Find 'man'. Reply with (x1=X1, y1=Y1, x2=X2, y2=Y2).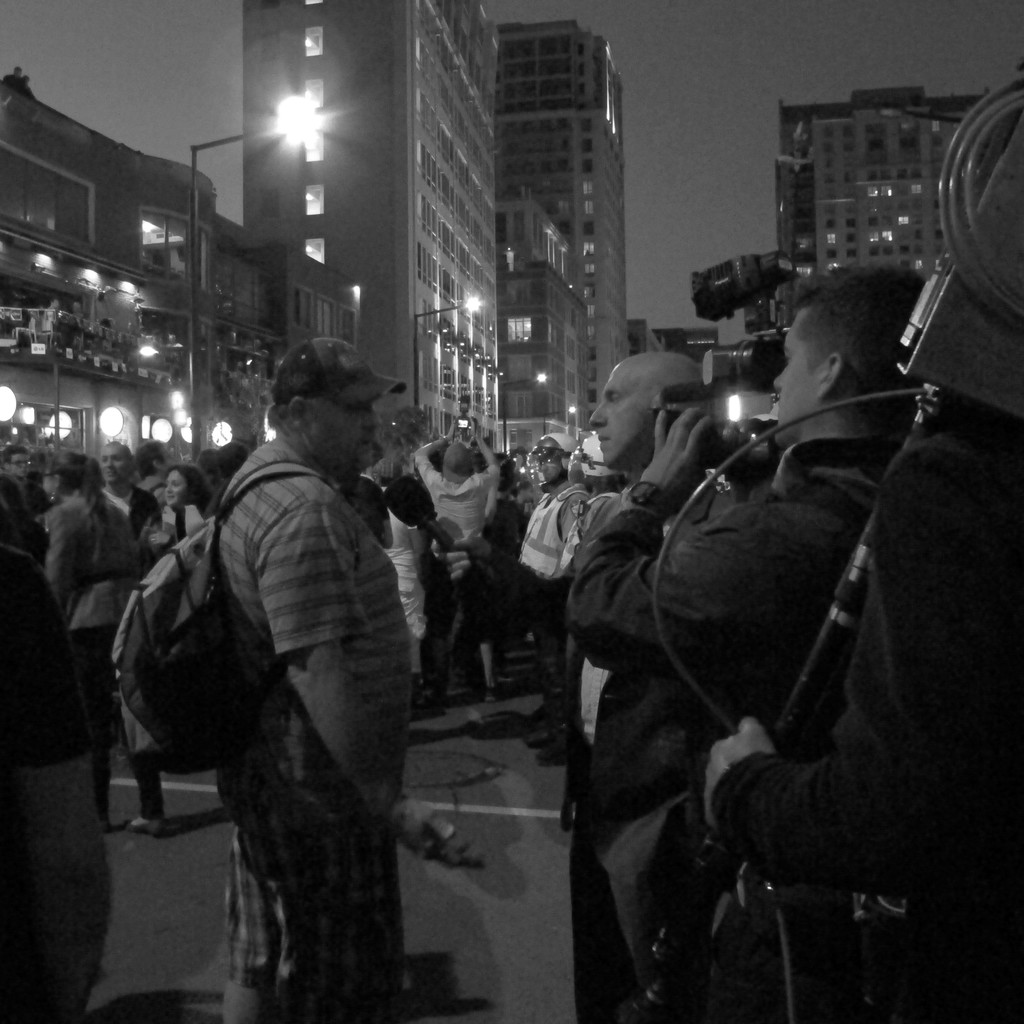
(x1=4, y1=431, x2=54, y2=526).
